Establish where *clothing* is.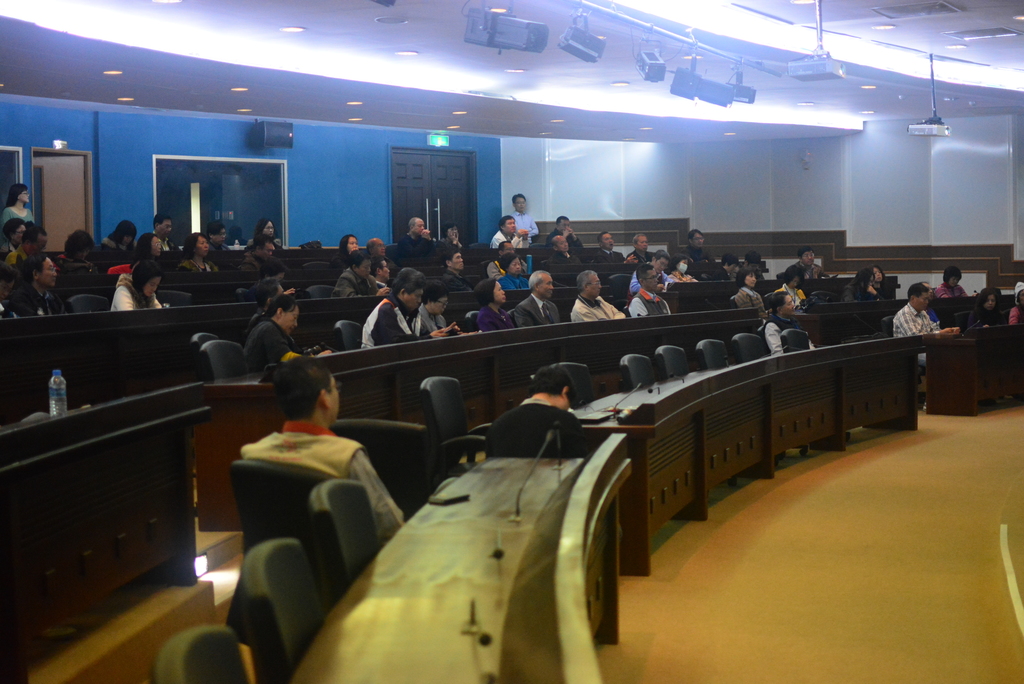
Established at select_region(414, 299, 448, 338).
